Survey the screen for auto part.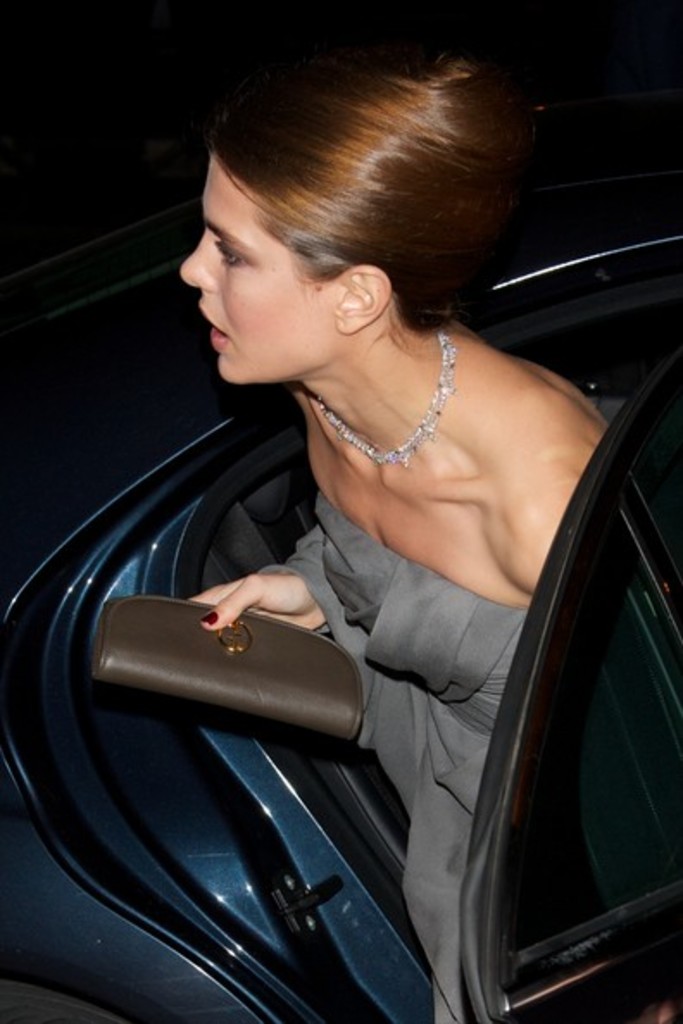
Survey found: x1=457 y1=345 x2=681 y2=1017.
